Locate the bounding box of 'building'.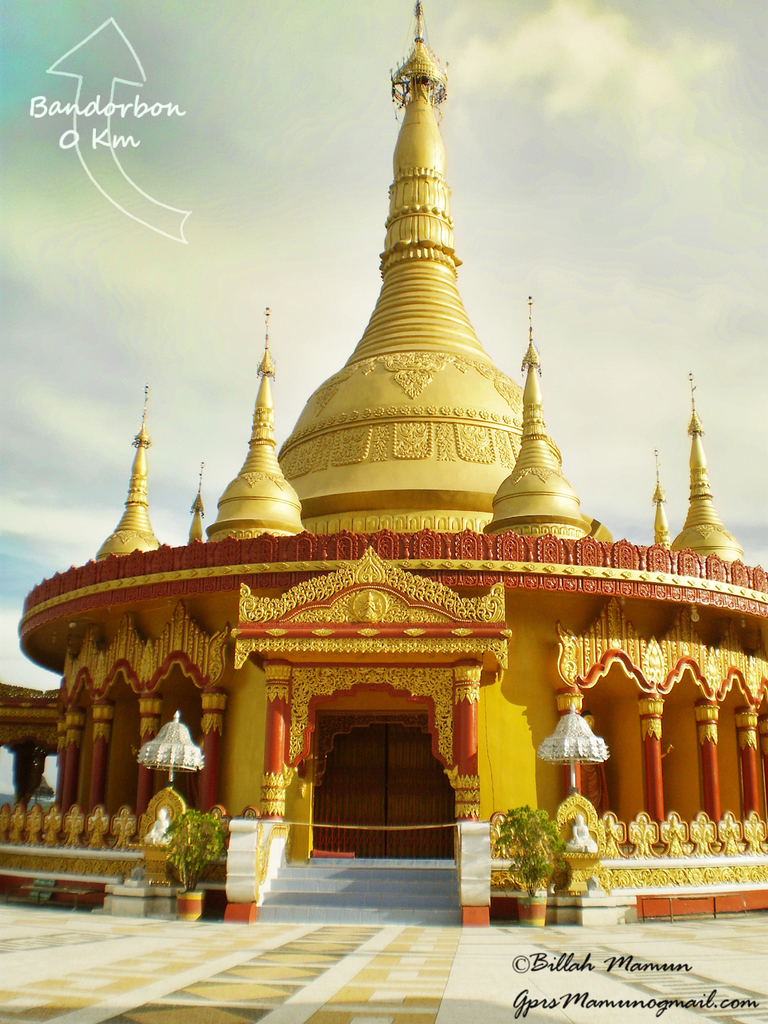
Bounding box: {"x1": 0, "y1": 0, "x2": 767, "y2": 932}.
